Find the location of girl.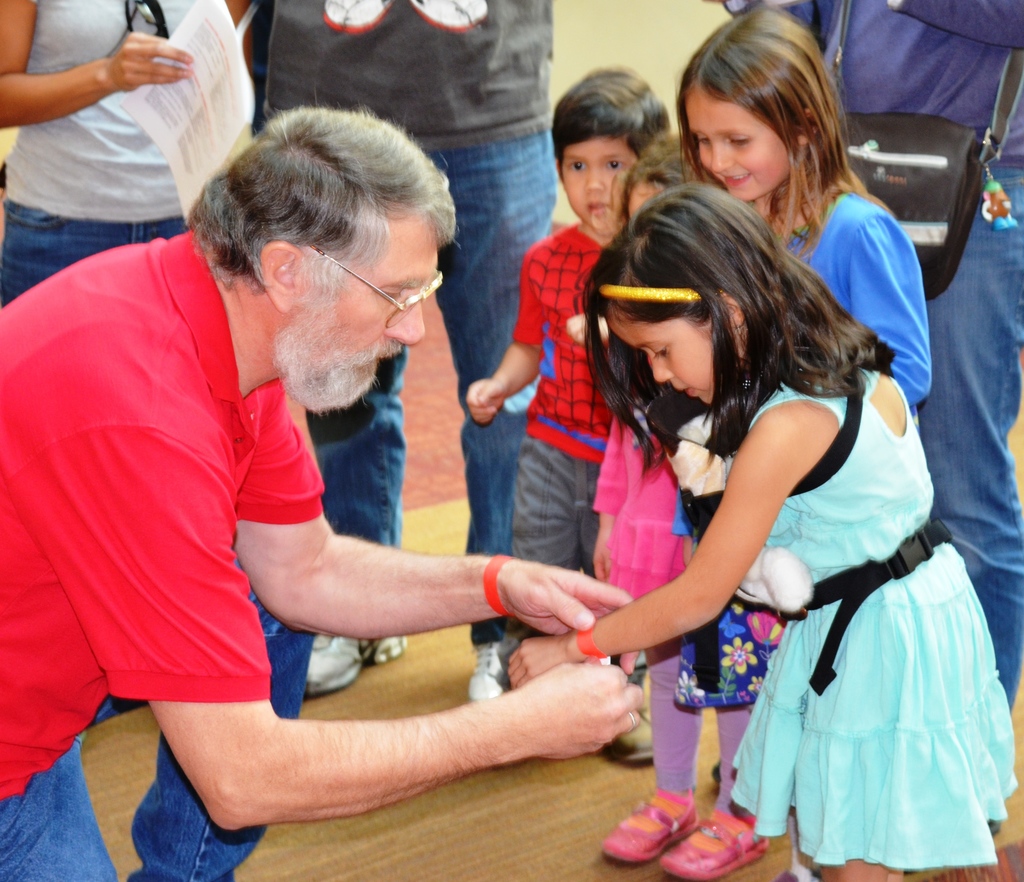
Location: BBox(499, 181, 1023, 881).
